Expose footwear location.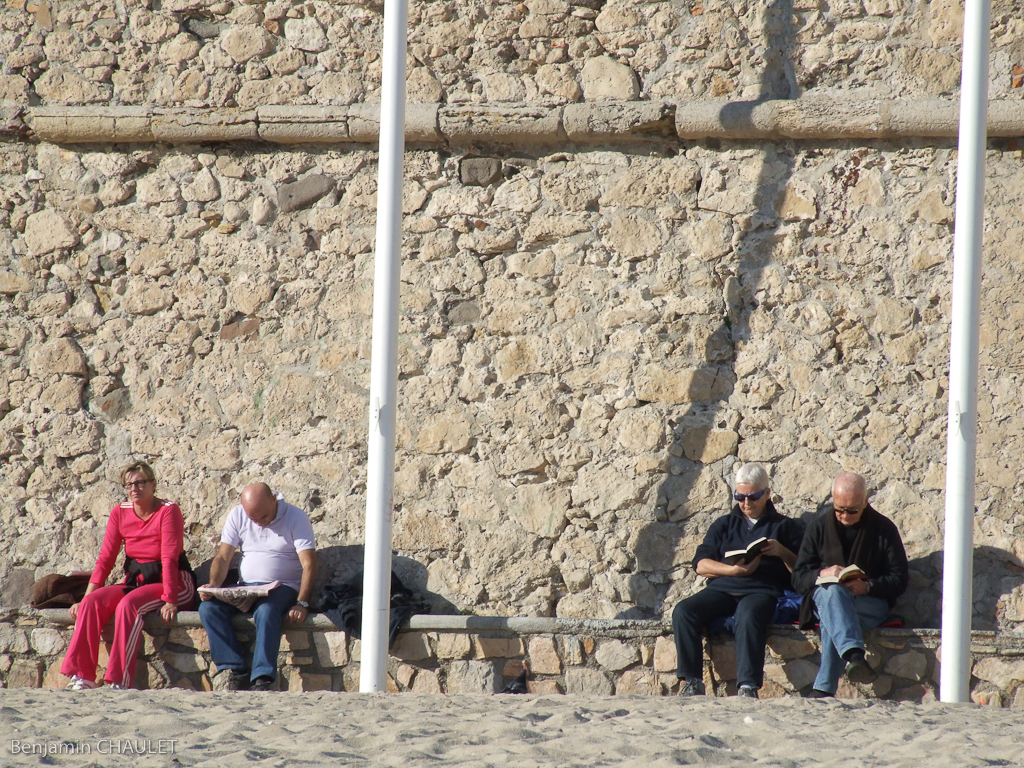
Exposed at locate(217, 669, 248, 691).
